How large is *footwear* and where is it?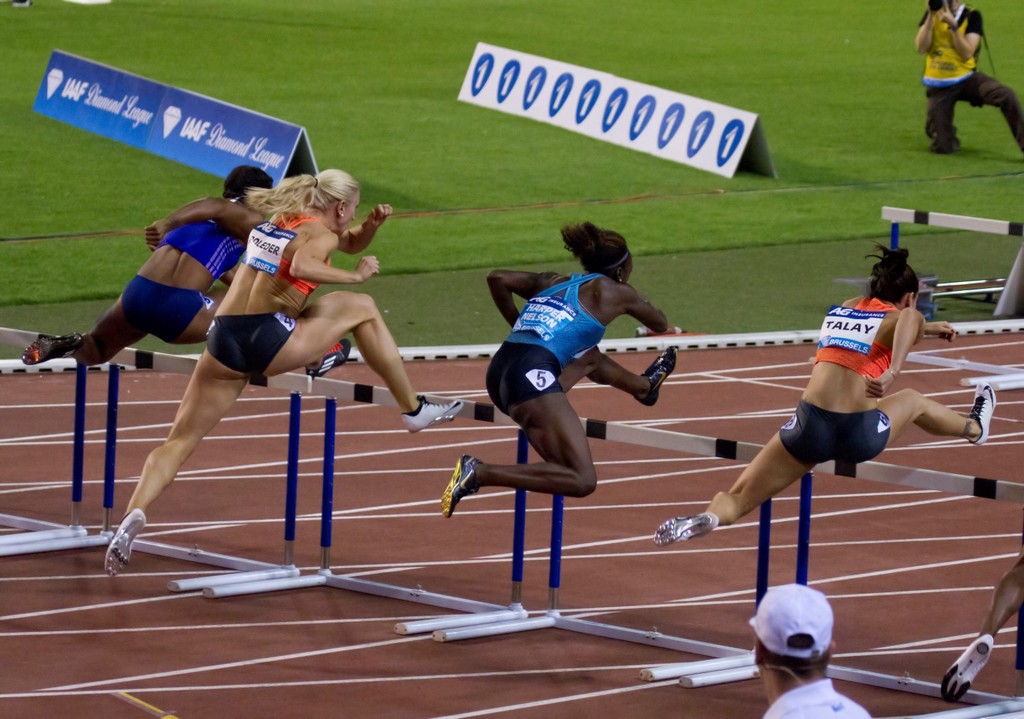
Bounding box: Rect(440, 453, 488, 520).
